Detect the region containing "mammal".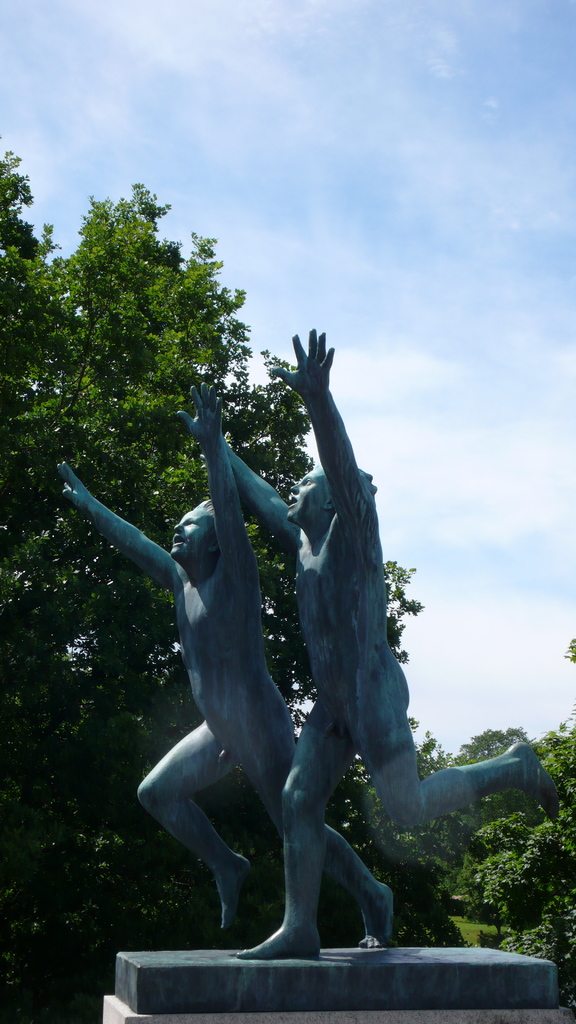
left=173, top=323, right=566, bottom=967.
